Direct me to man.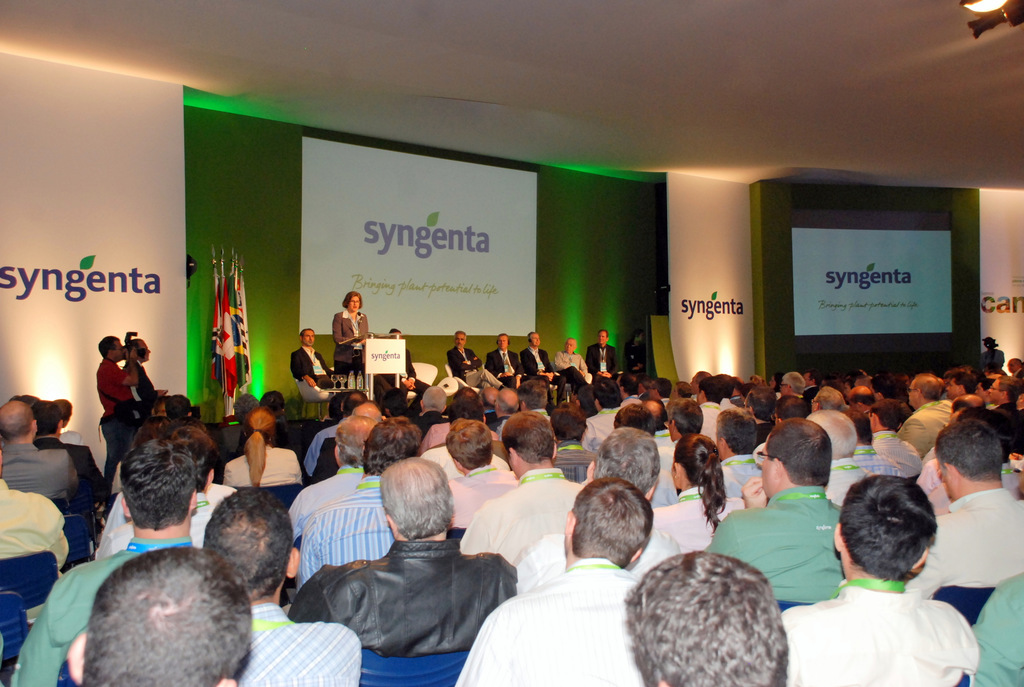
Direction: locate(284, 454, 515, 654).
